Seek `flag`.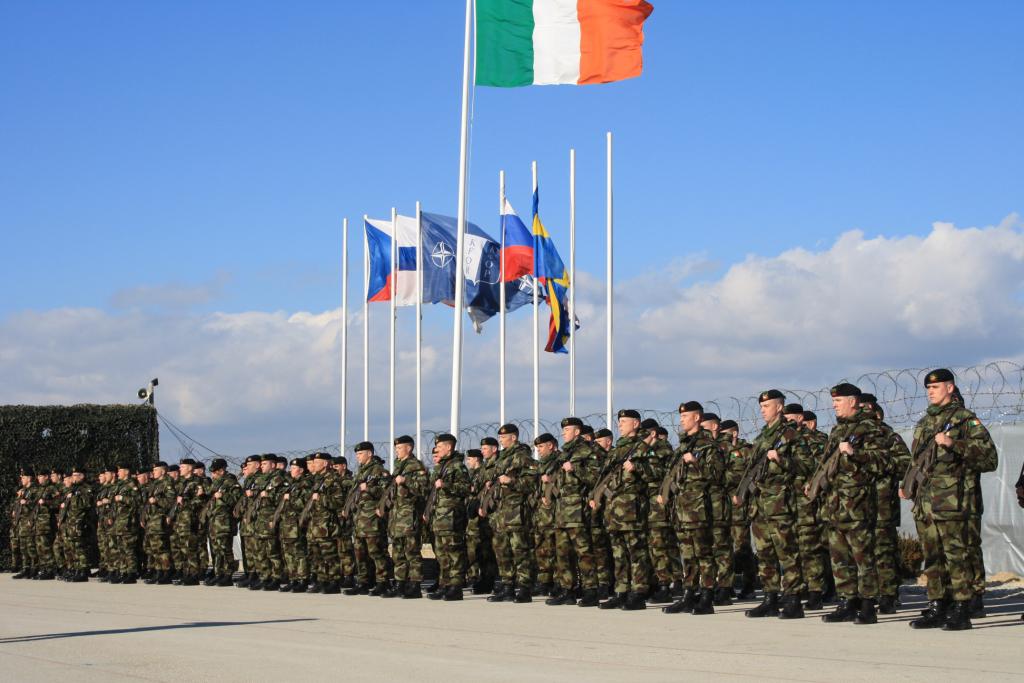
rect(543, 282, 585, 355).
